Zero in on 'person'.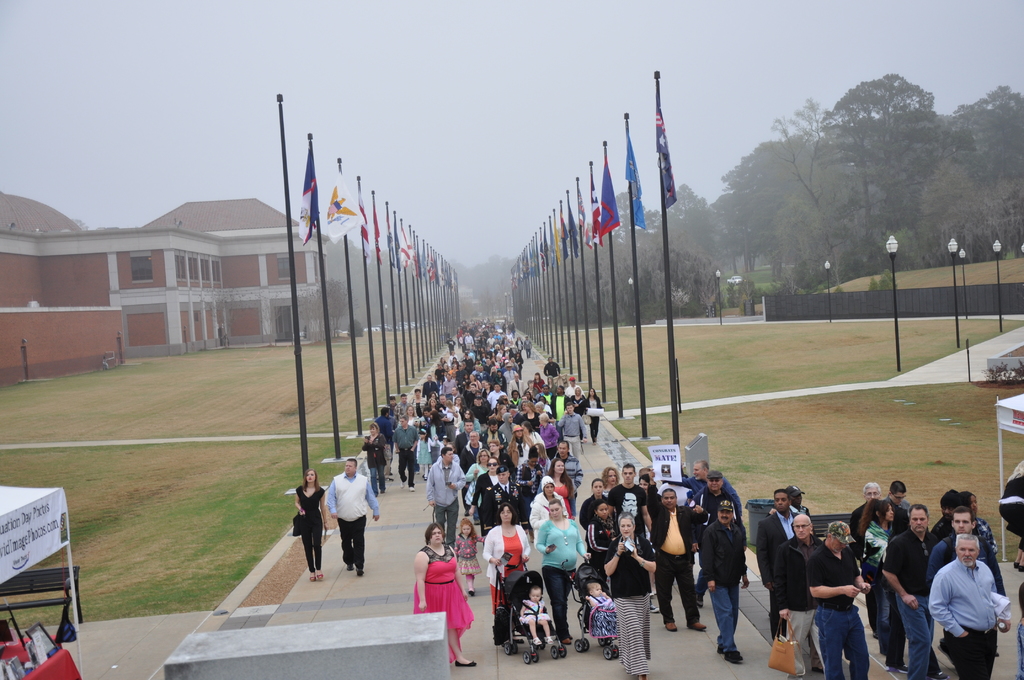
Zeroed in: (x1=483, y1=503, x2=532, y2=614).
